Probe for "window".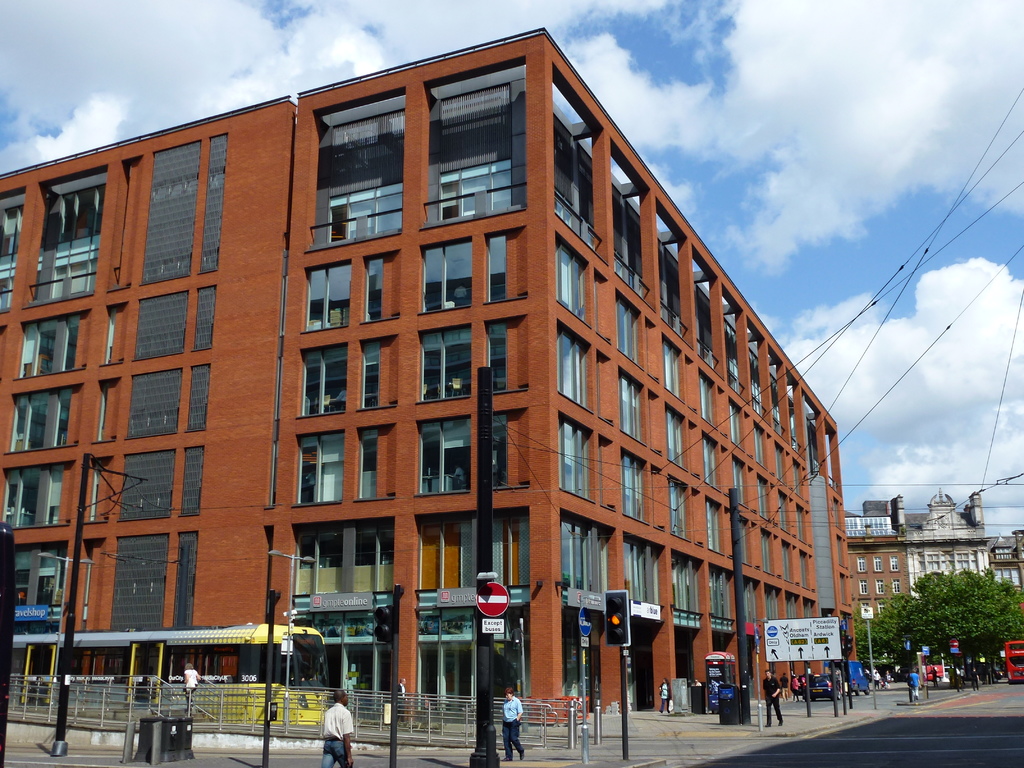
Probe result: 304:259:346:325.
